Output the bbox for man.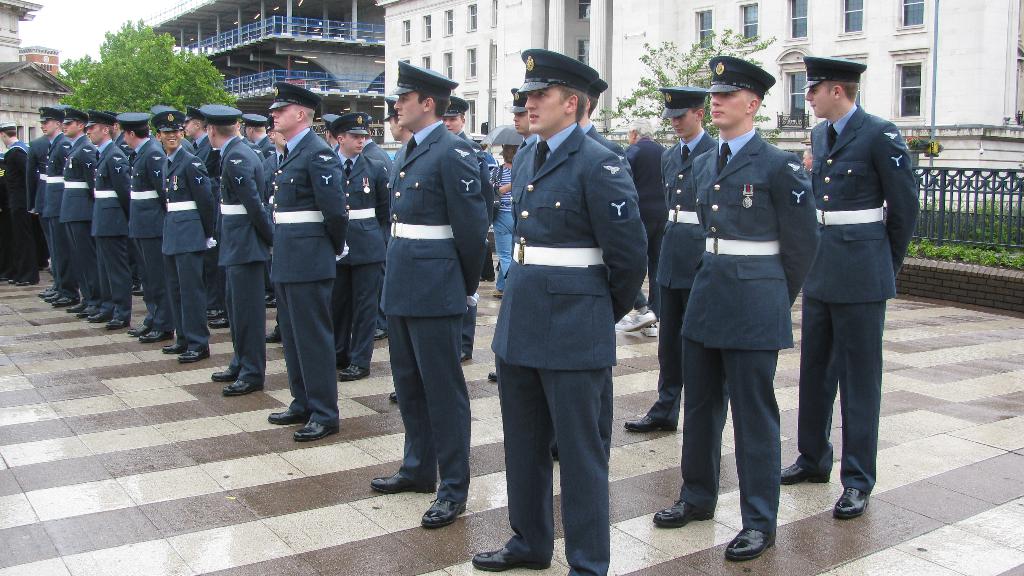
locate(556, 77, 633, 460).
